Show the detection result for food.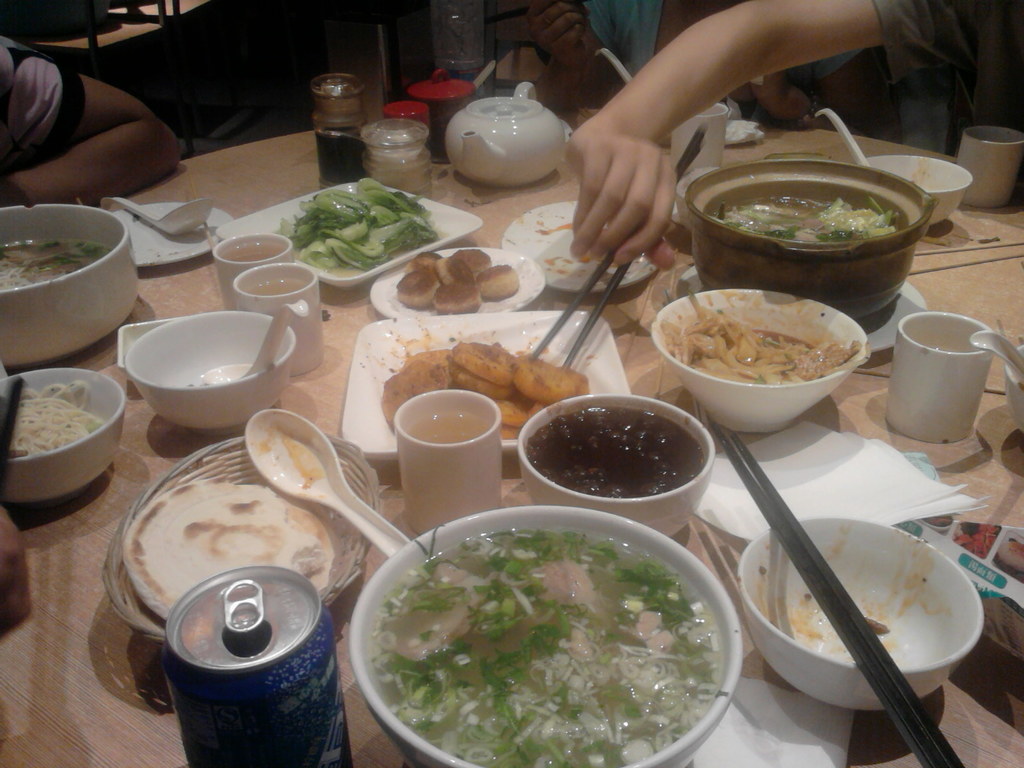
pyautogui.locateOnScreen(0, 219, 118, 297).
